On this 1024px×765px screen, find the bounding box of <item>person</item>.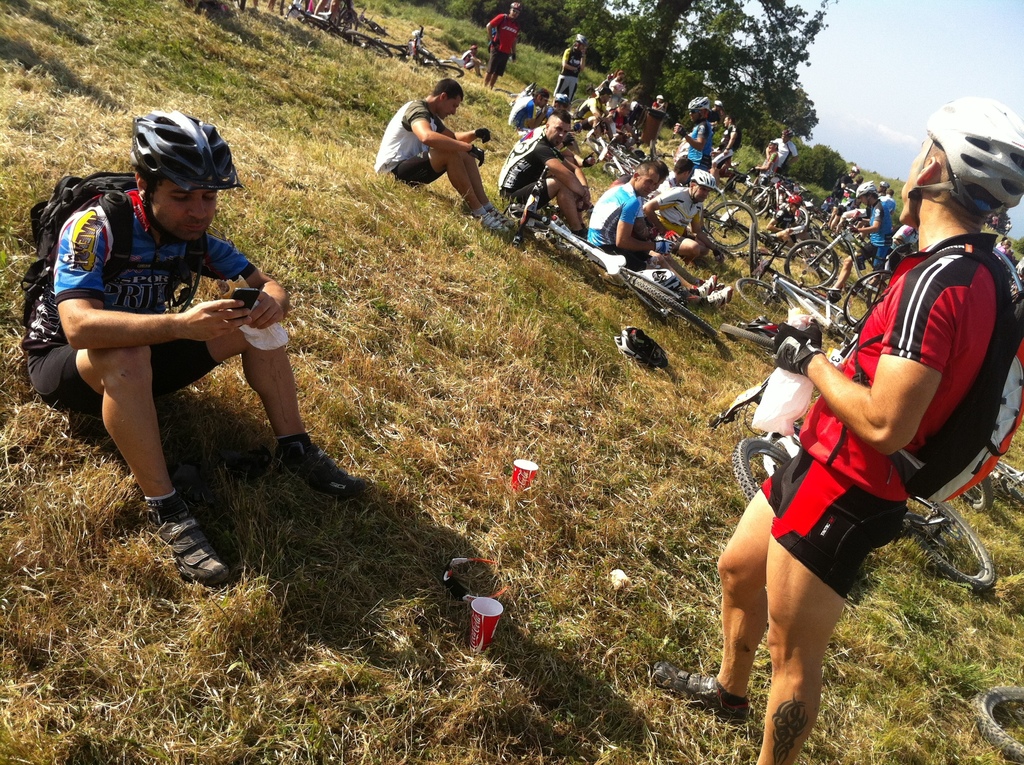
Bounding box: 833/175/907/300.
